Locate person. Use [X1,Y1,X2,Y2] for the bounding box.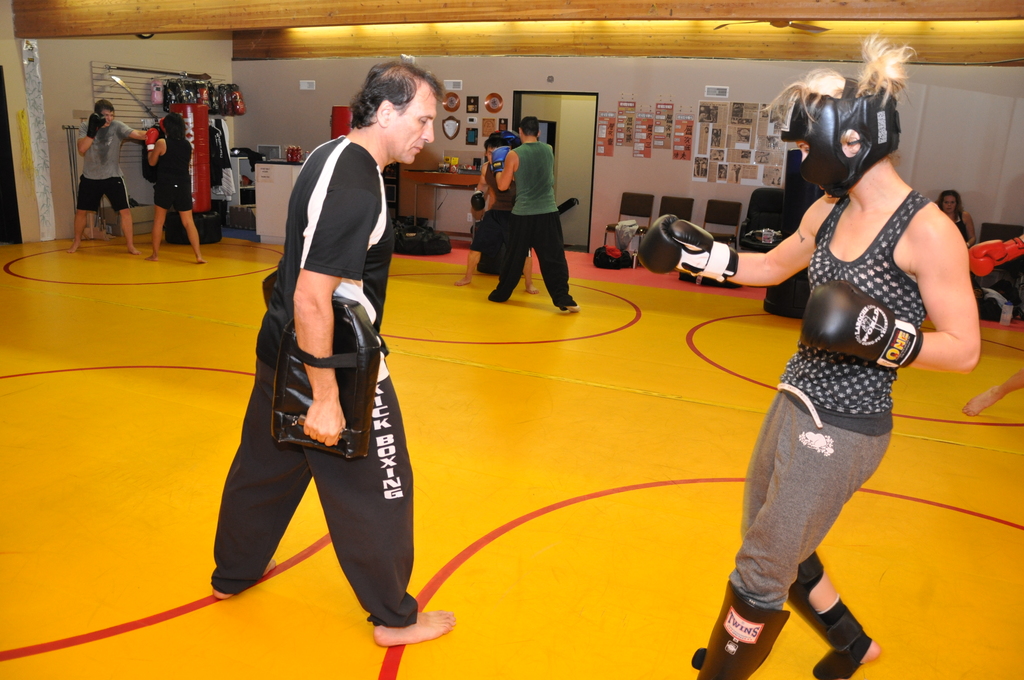
[206,67,451,652].
